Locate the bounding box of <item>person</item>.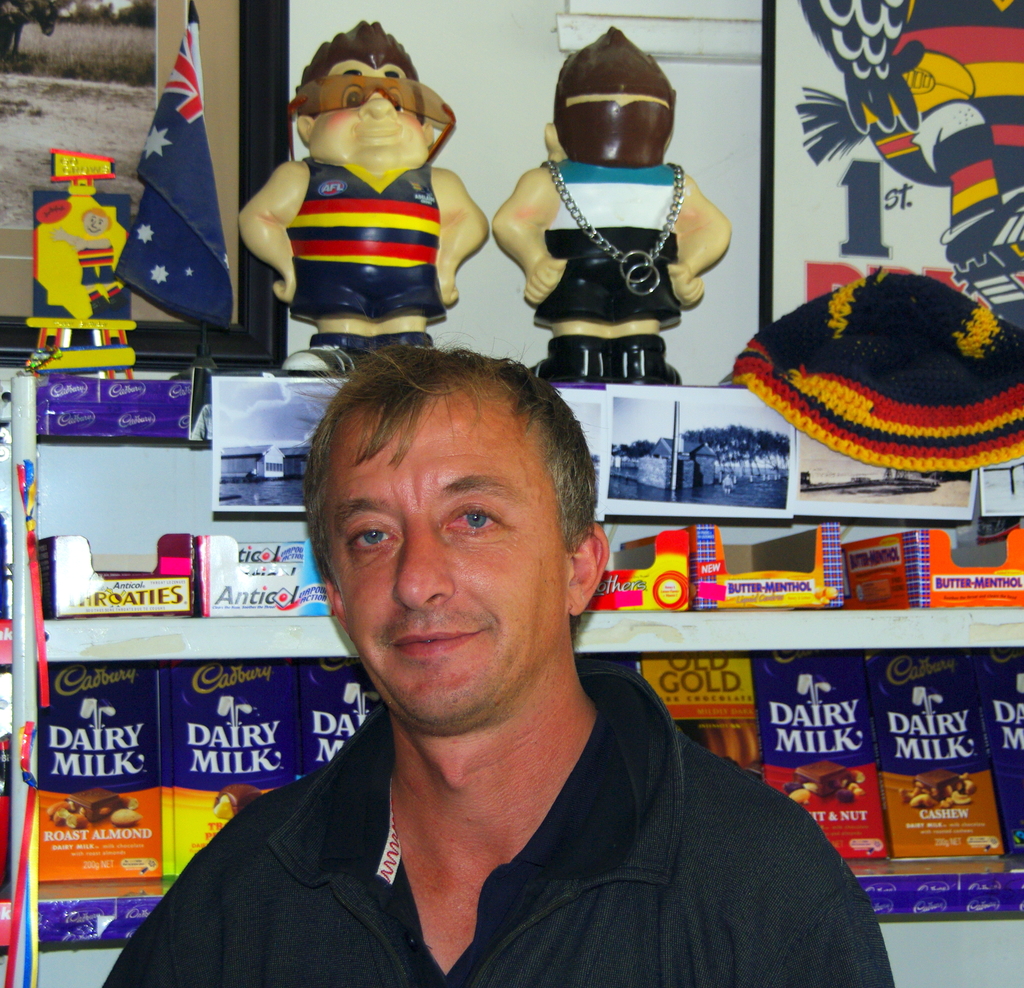
Bounding box: BBox(478, 17, 740, 389).
